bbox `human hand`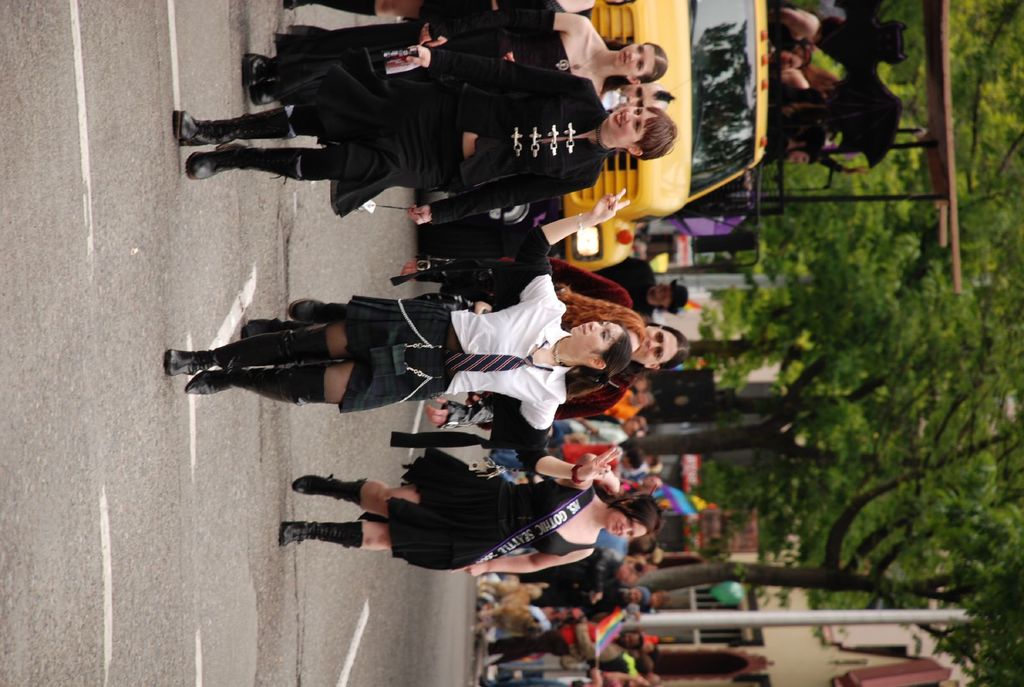
left=450, top=563, right=488, bottom=577
